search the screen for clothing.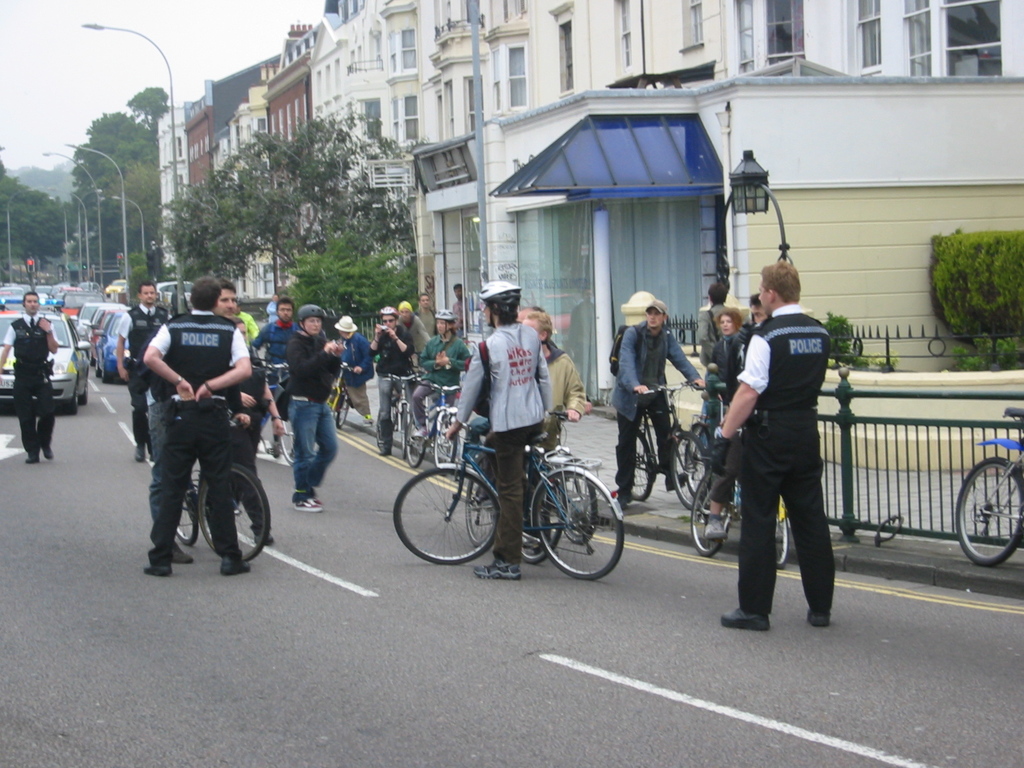
Found at 701 310 845 622.
